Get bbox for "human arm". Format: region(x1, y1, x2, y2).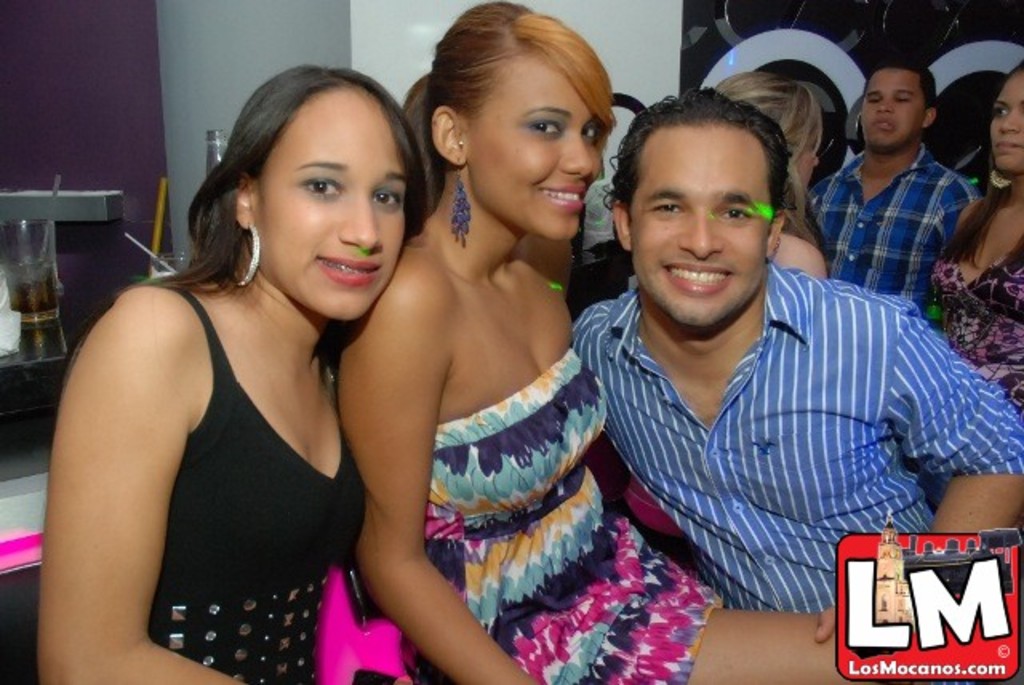
region(50, 250, 256, 667).
